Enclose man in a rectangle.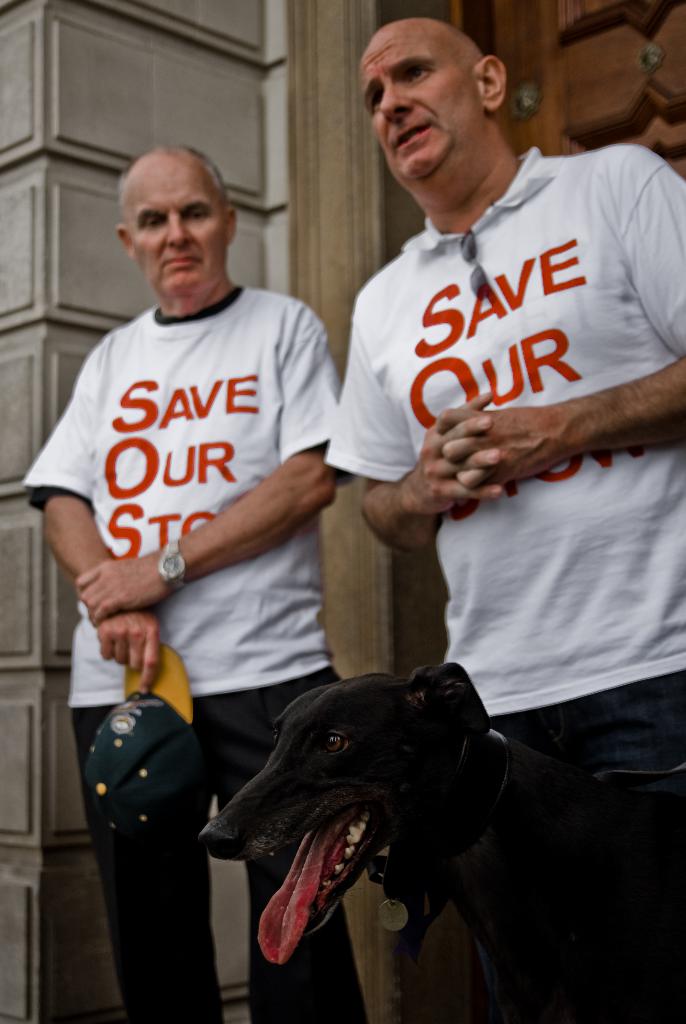
[left=17, top=135, right=360, bottom=1023].
